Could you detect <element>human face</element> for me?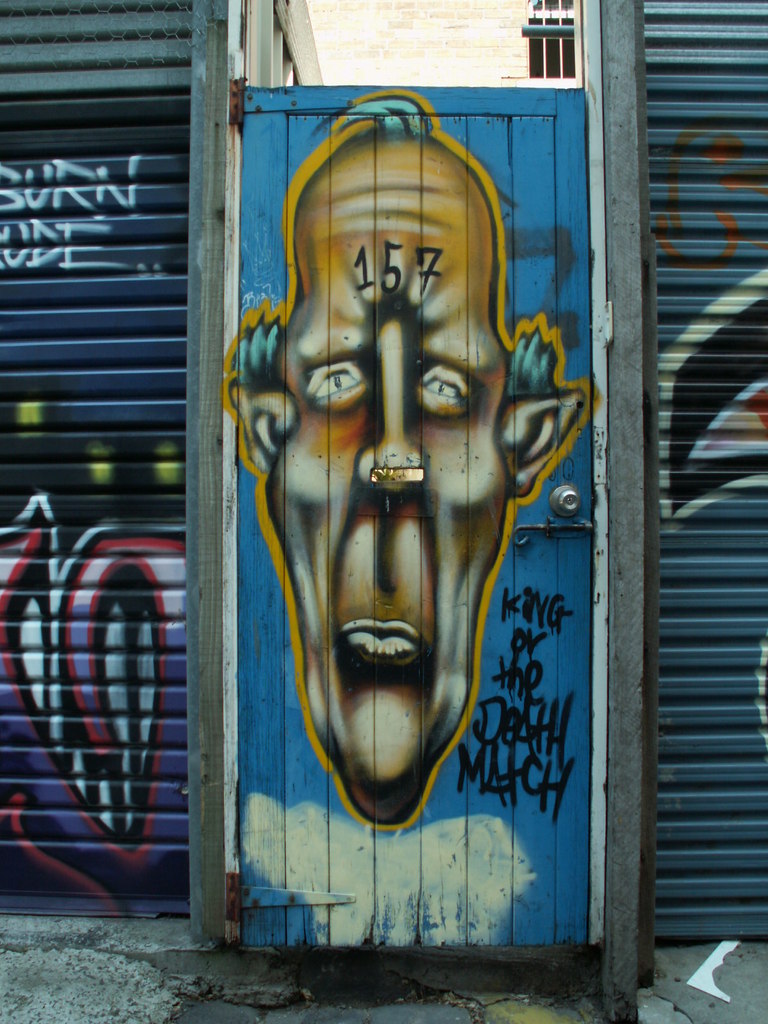
Detection result: (left=266, top=124, right=516, bottom=822).
